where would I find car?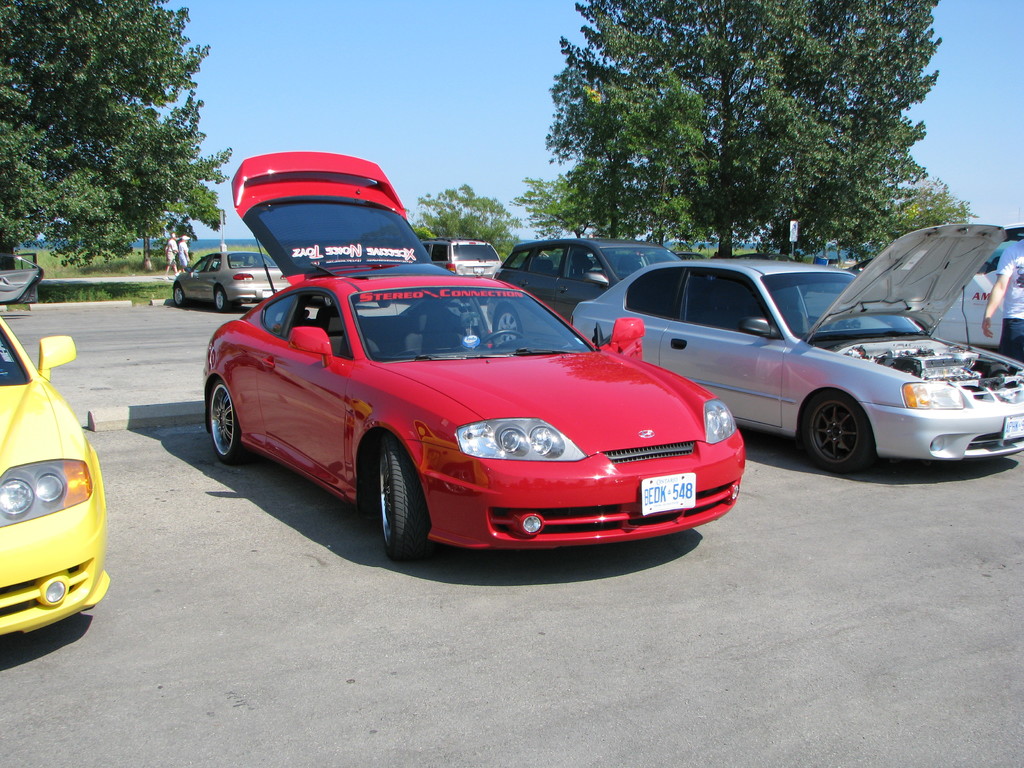
At x1=171, y1=244, x2=292, y2=318.
